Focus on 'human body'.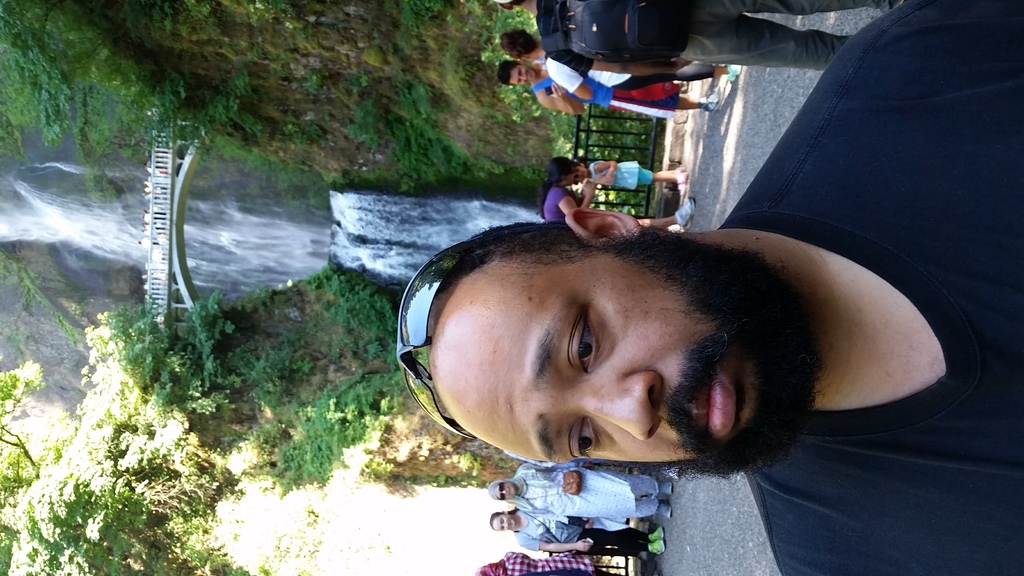
Focused at 536,156,696,229.
